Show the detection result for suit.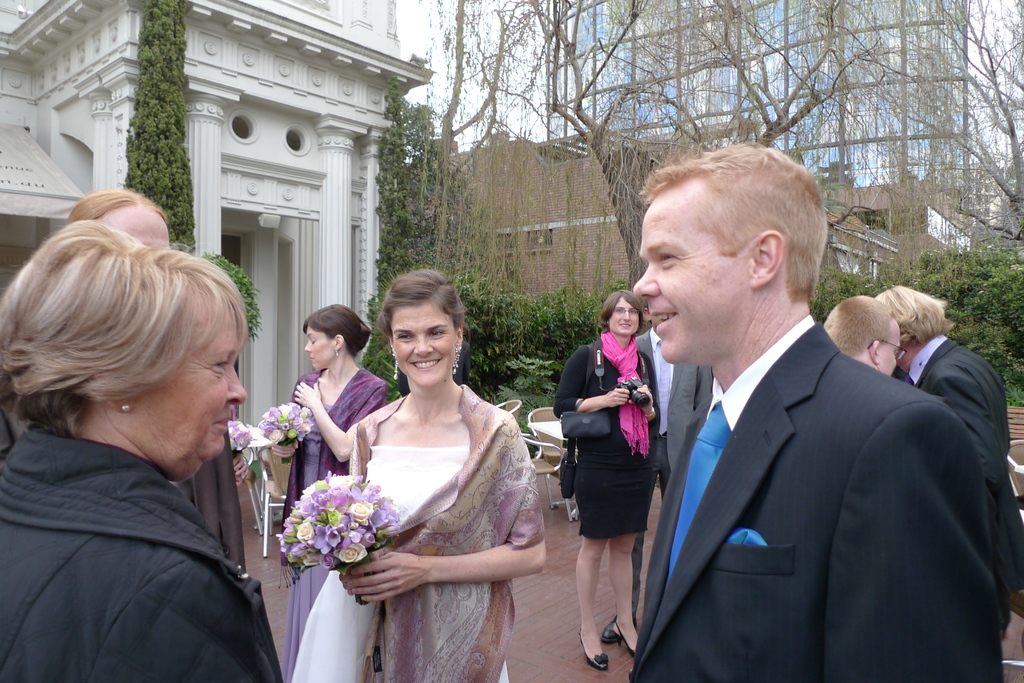
box=[900, 330, 1023, 682].
